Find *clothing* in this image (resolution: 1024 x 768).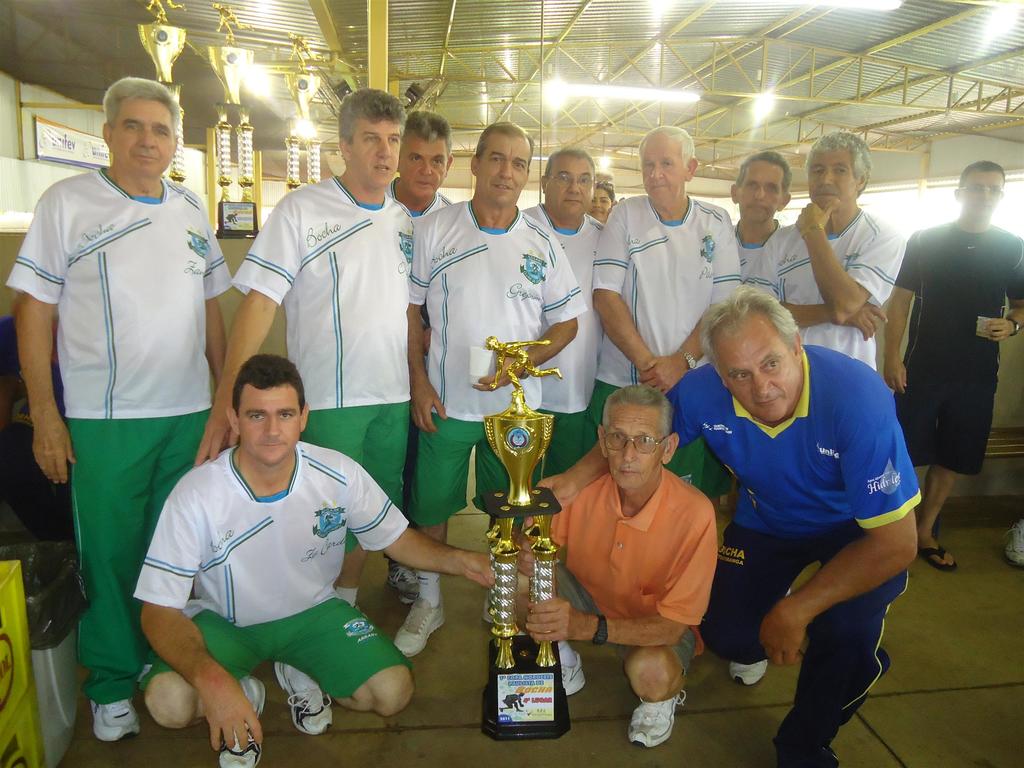
bbox=[655, 332, 926, 556].
